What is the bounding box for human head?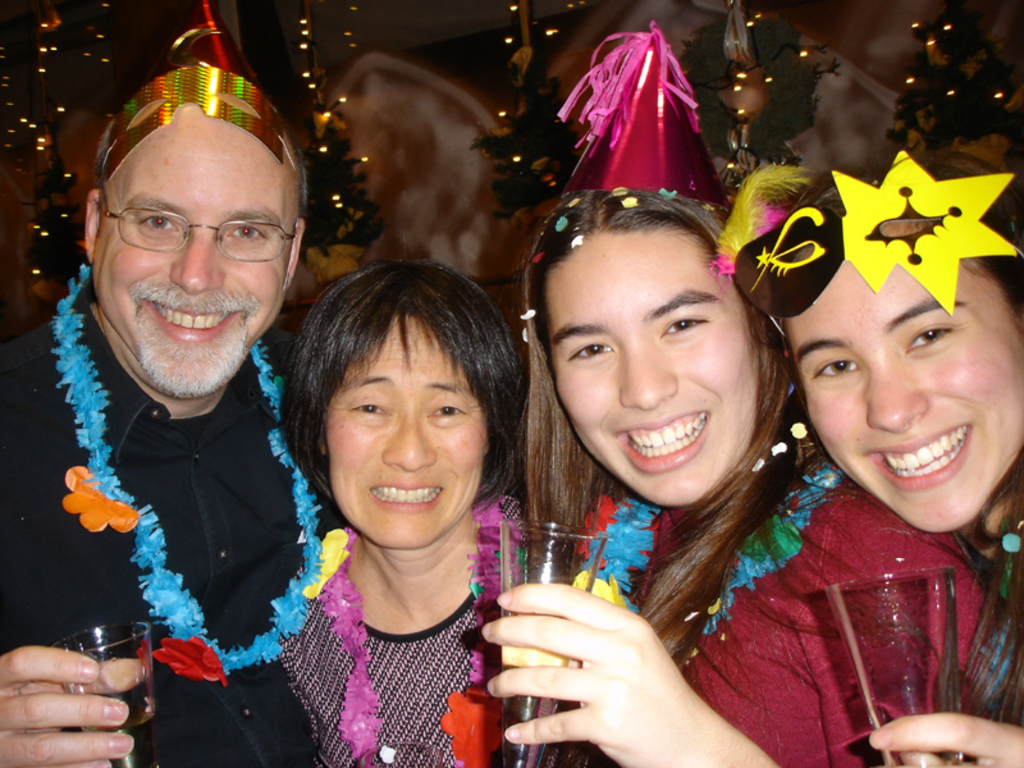
crop(297, 246, 500, 511).
